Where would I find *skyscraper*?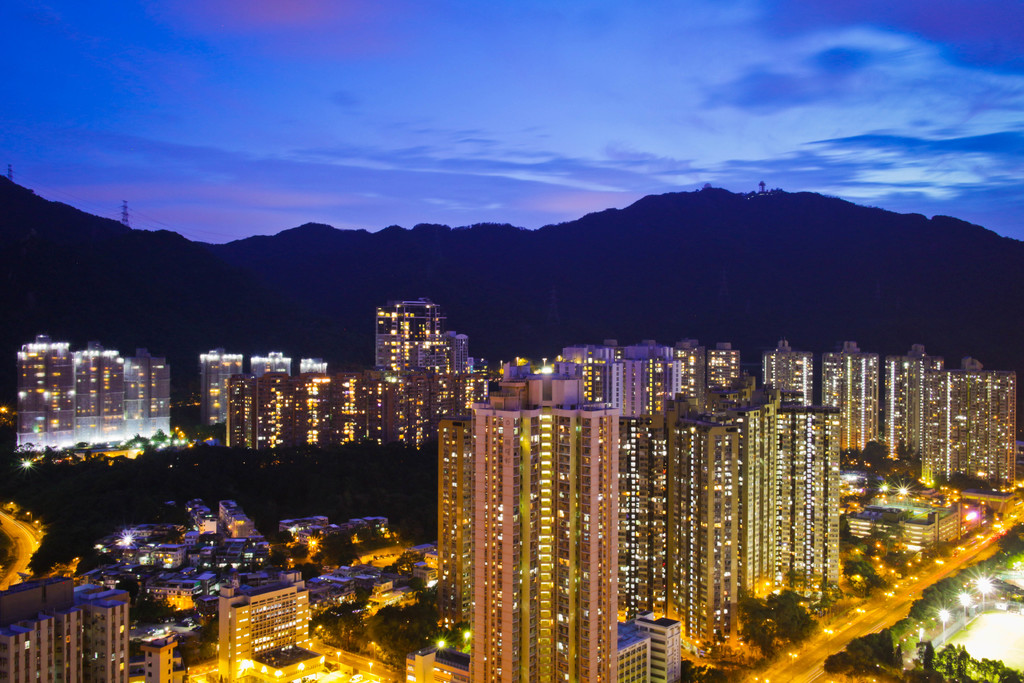
At [362, 297, 468, 361].
